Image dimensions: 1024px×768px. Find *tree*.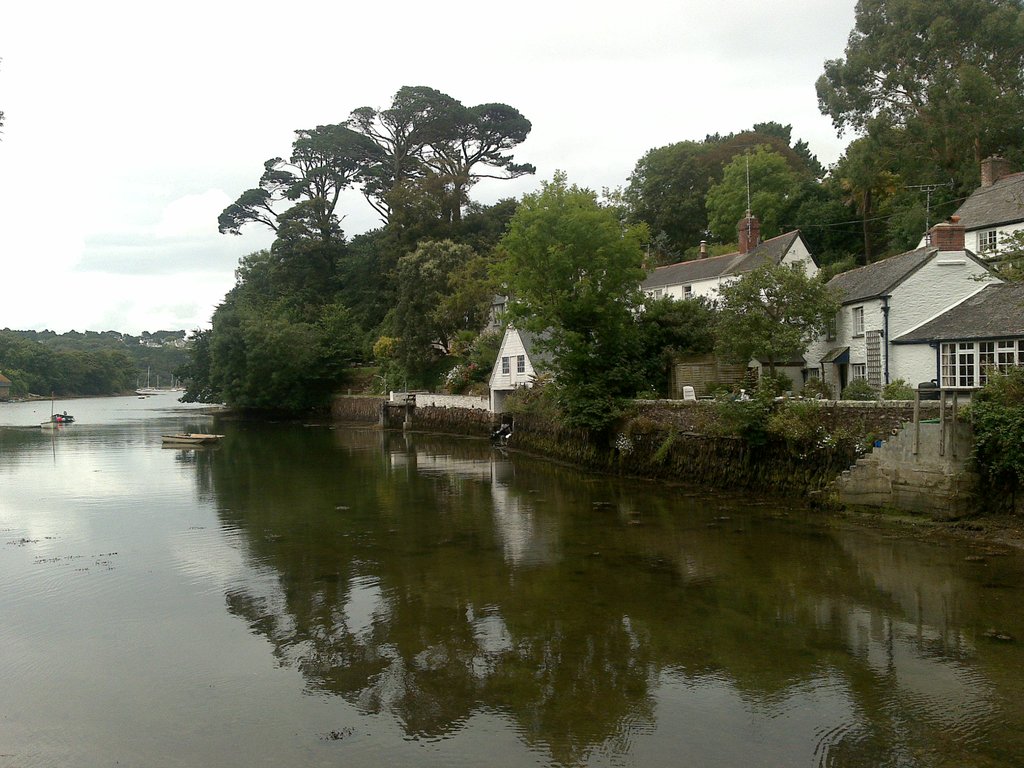
locate(801, 0, 1023, 260).
